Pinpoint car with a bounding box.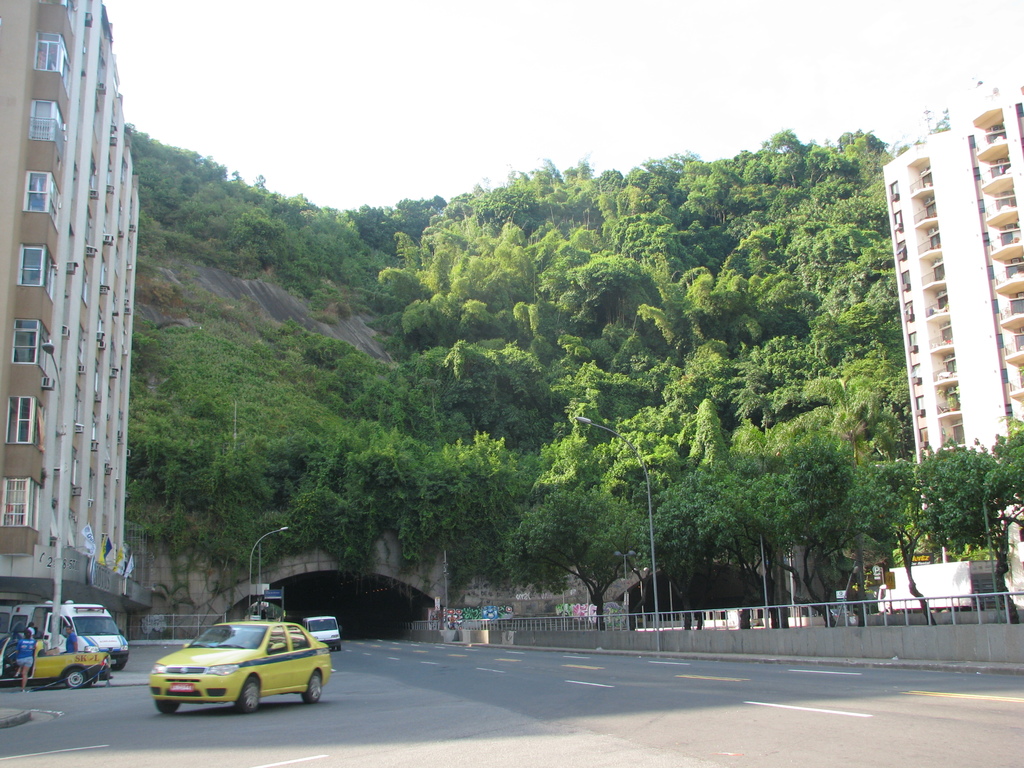
0:639:108:691.
